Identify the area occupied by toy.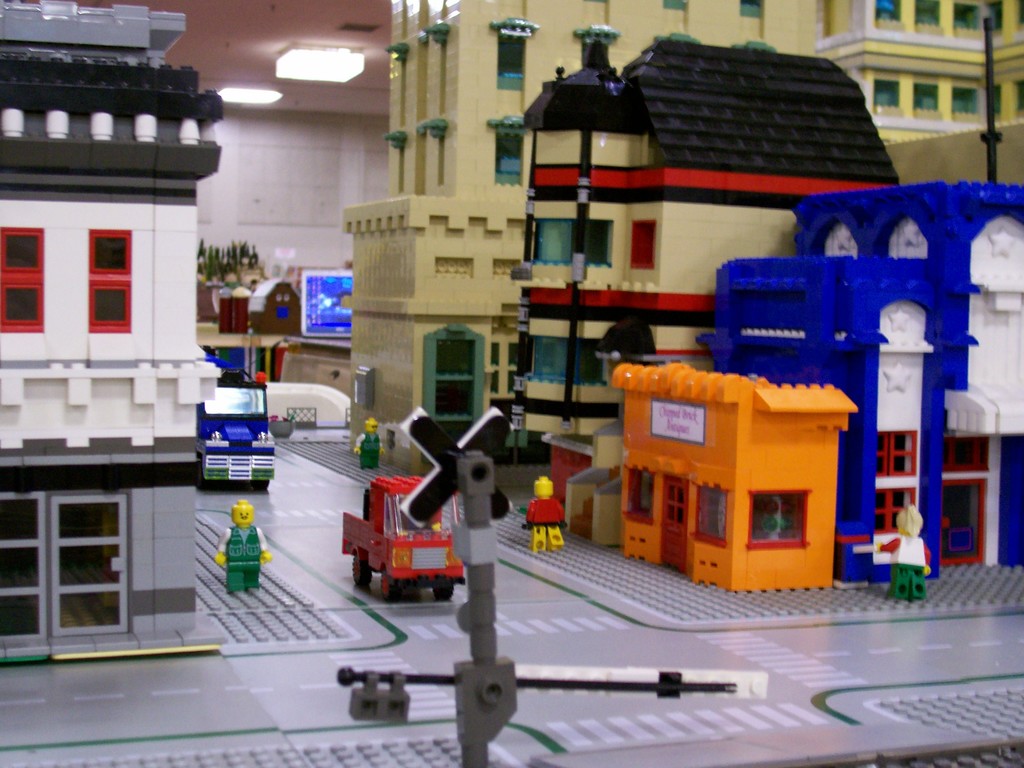
Area: [x1=518, y1=478, x2=573, y2=557].
